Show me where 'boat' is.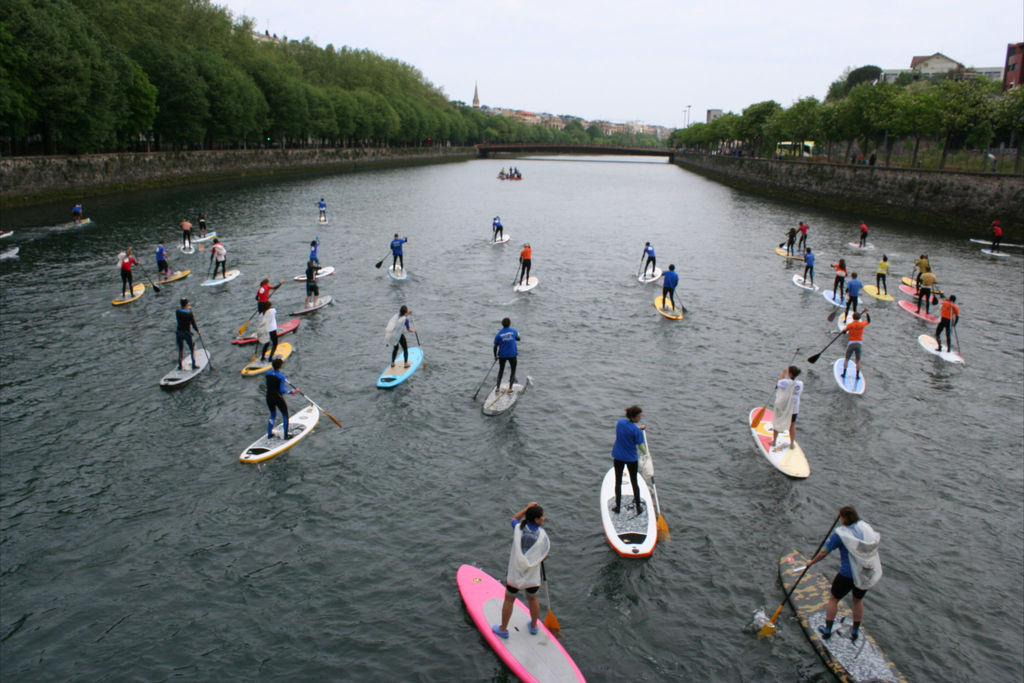
'boat' is at (x1=747, y1=403, x2=812, y2=482).
